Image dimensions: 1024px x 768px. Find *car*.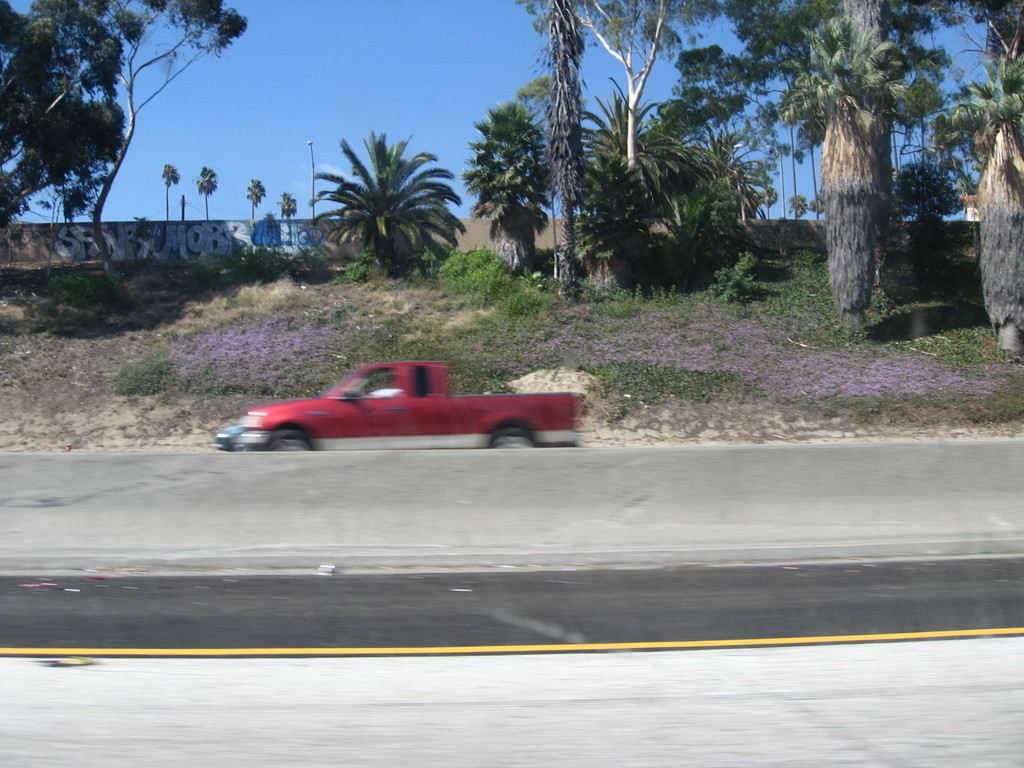
region(218, 424, 243, 451).
